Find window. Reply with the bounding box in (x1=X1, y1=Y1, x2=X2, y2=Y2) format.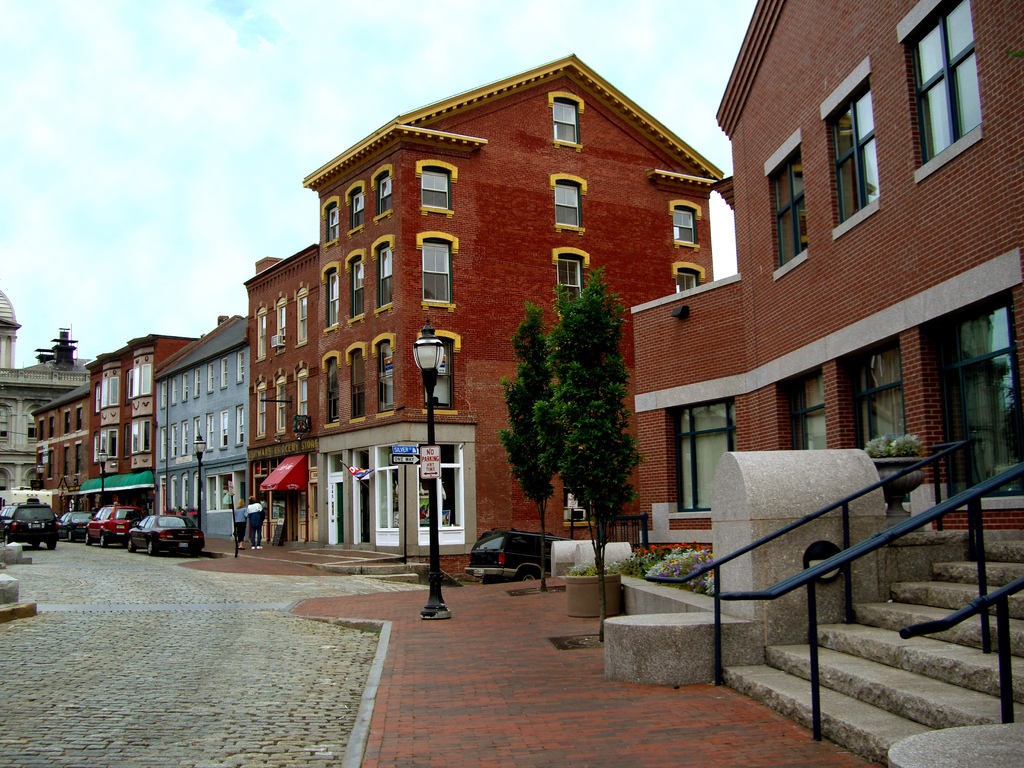
(x1=77, y1=443, x2=82, y2=473).
